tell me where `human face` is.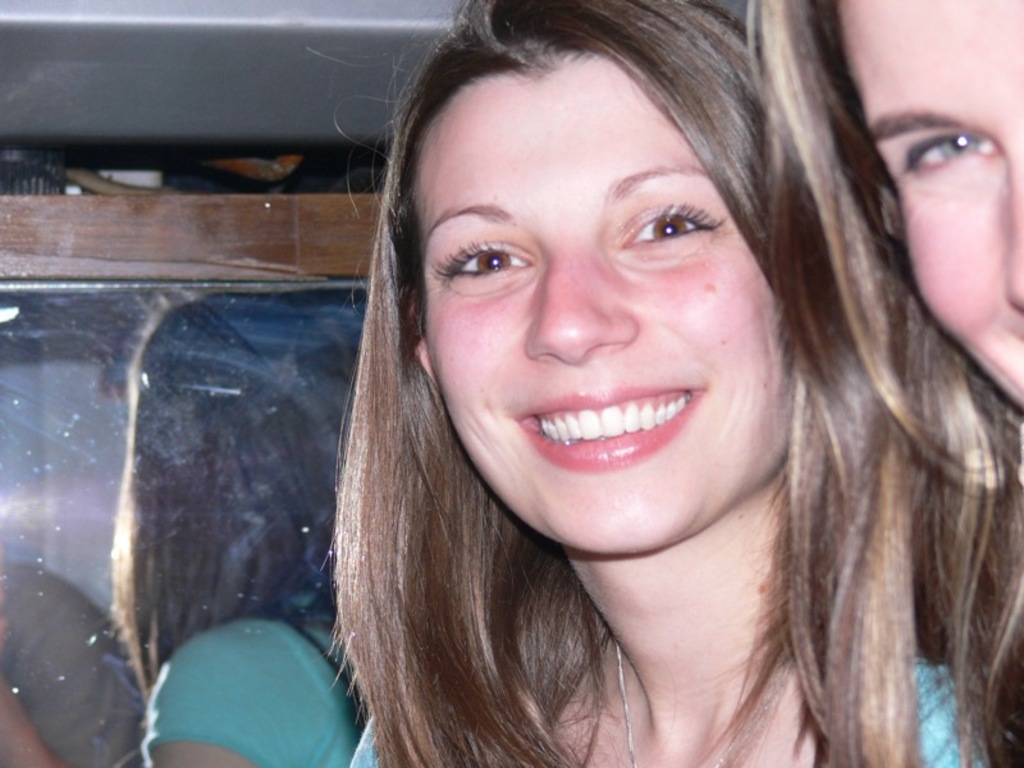
`human face` is at detection(408, 44, 794, 562).
